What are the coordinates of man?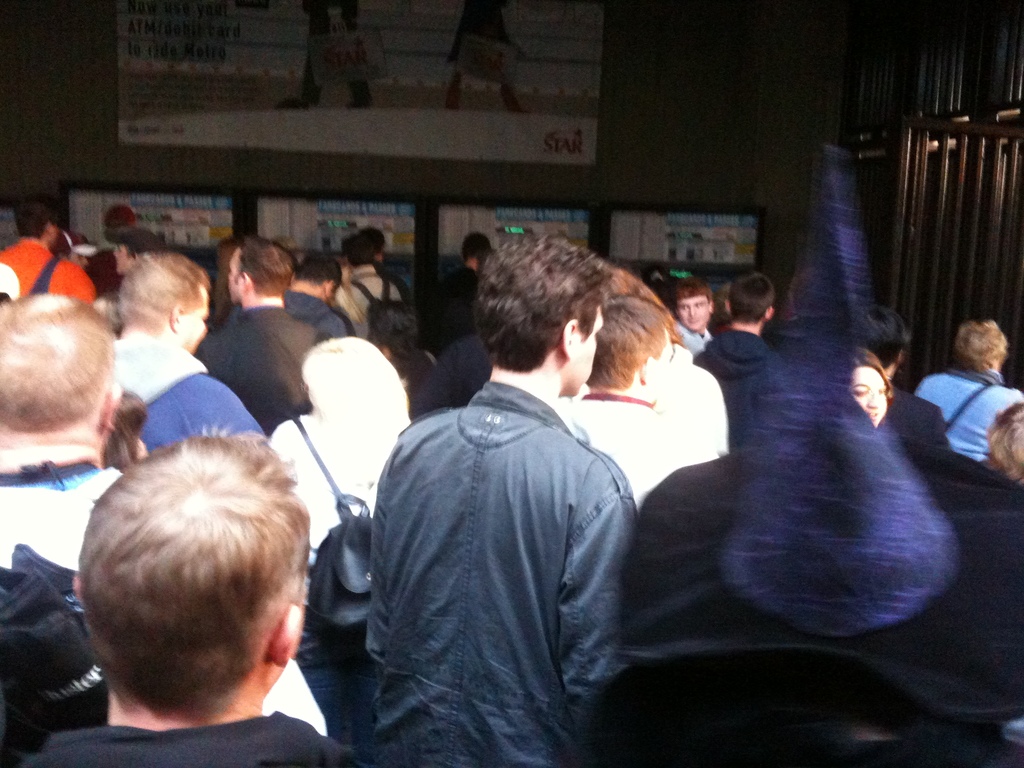
[x1=708, y1=281, x2=730, y2=333].
